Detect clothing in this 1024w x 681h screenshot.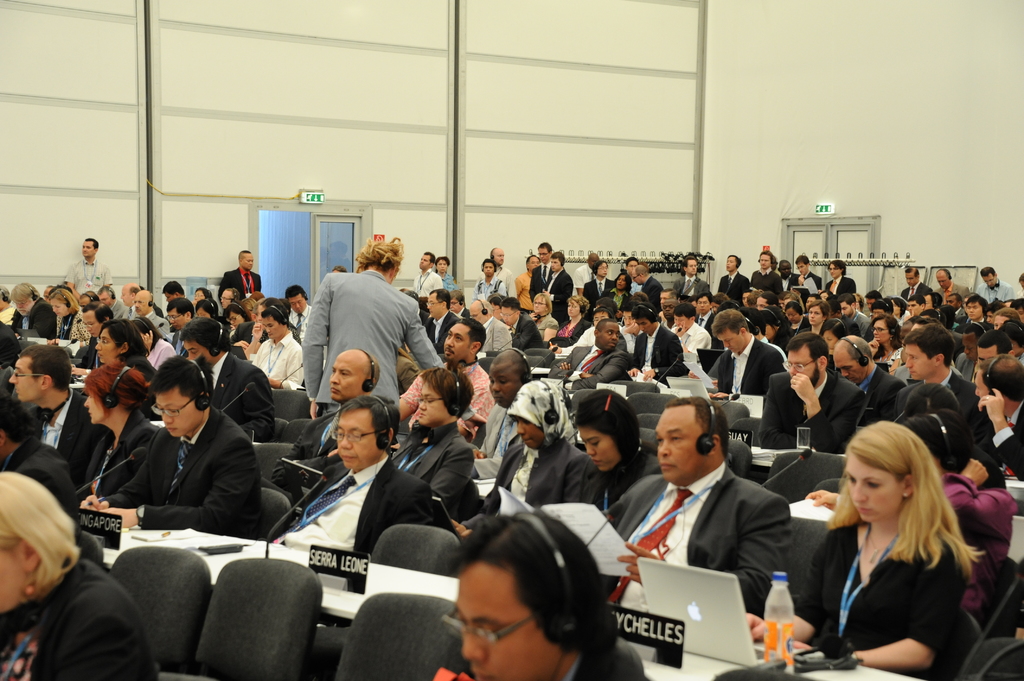
Detection: BBox(673, 277, 716, 299).
